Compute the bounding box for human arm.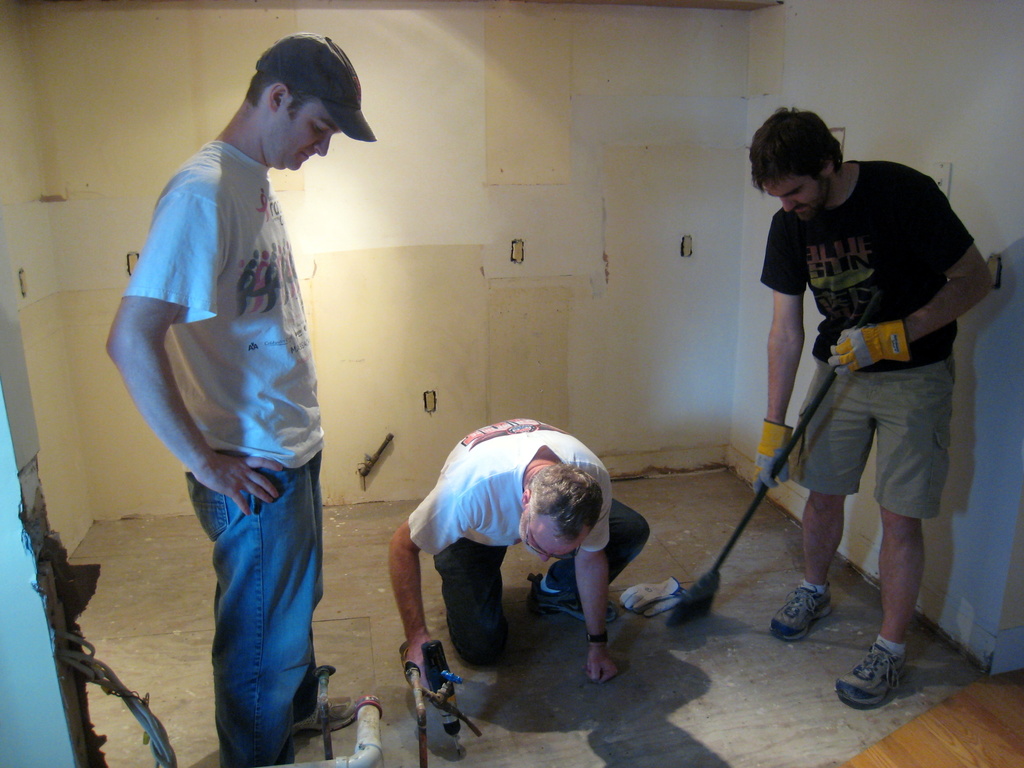
x1=829 y1=182 x2=997 y2=376.
